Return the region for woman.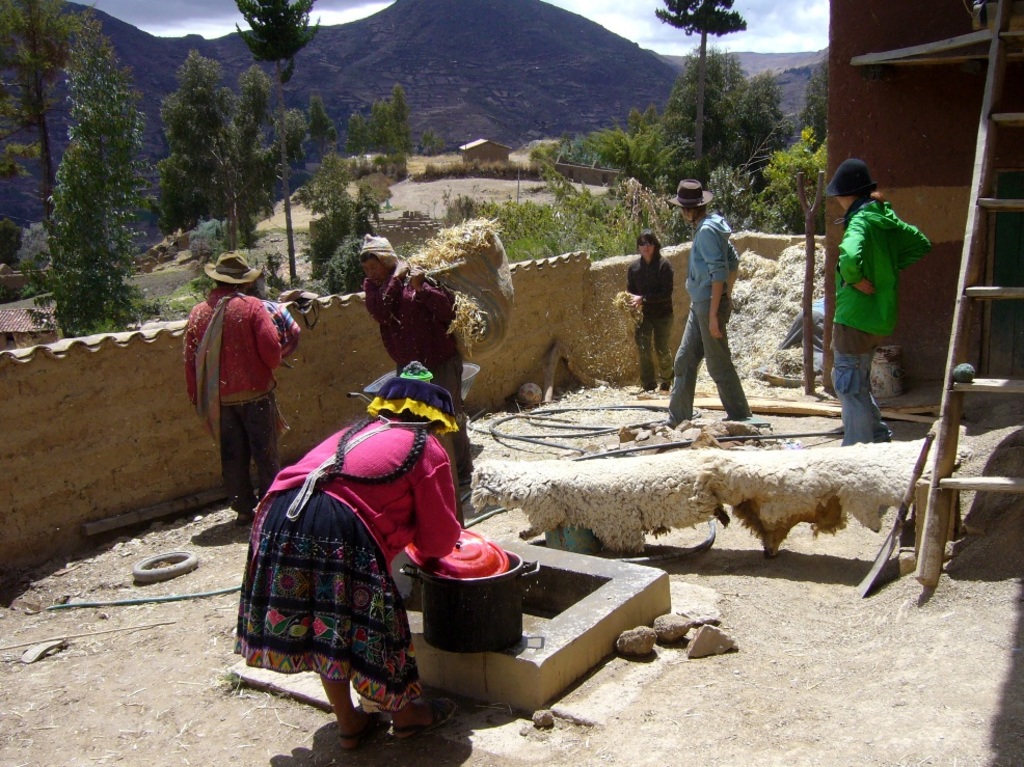
(233,362,458,751).
